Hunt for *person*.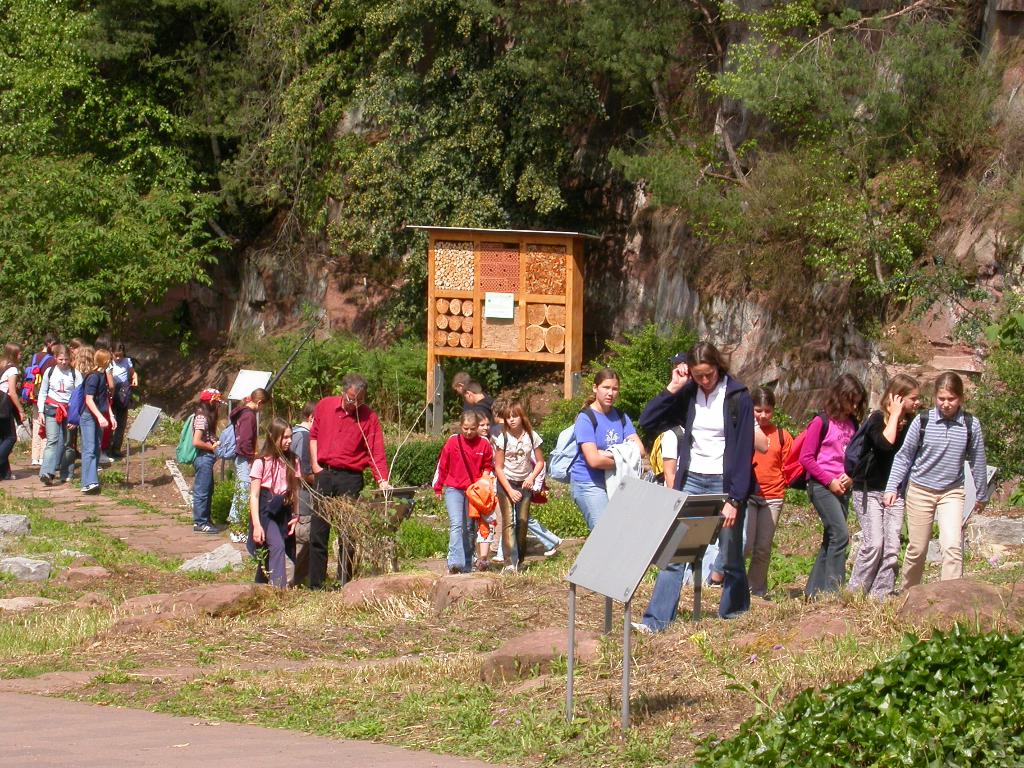
Hunted down at BBox(630, 343, 756, 639).
